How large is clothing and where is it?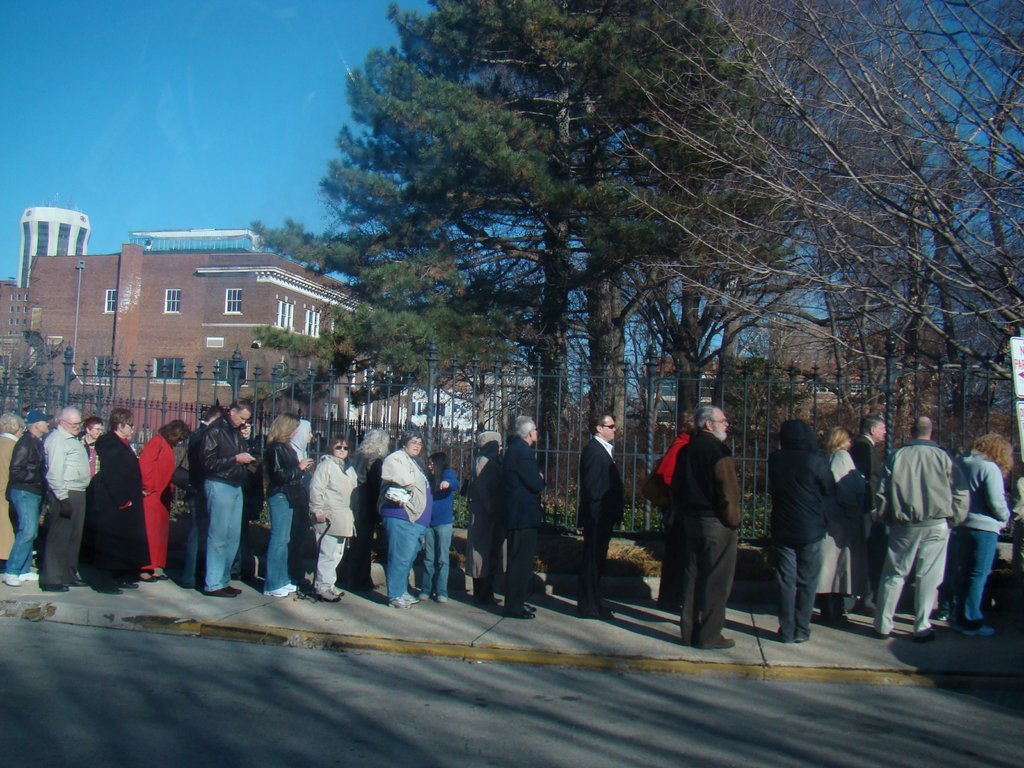
Bounding box: [73,430,100,479].
